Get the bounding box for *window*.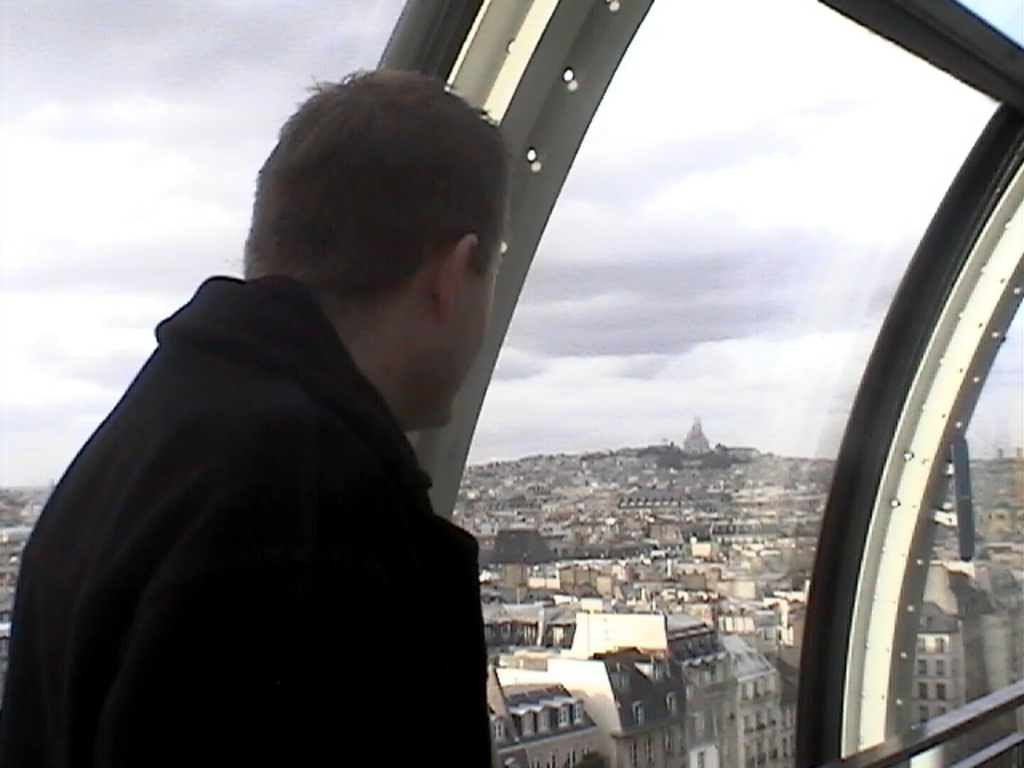
{"x1": 574, "y1": 702, "x2": 587, "y2": 723}.
